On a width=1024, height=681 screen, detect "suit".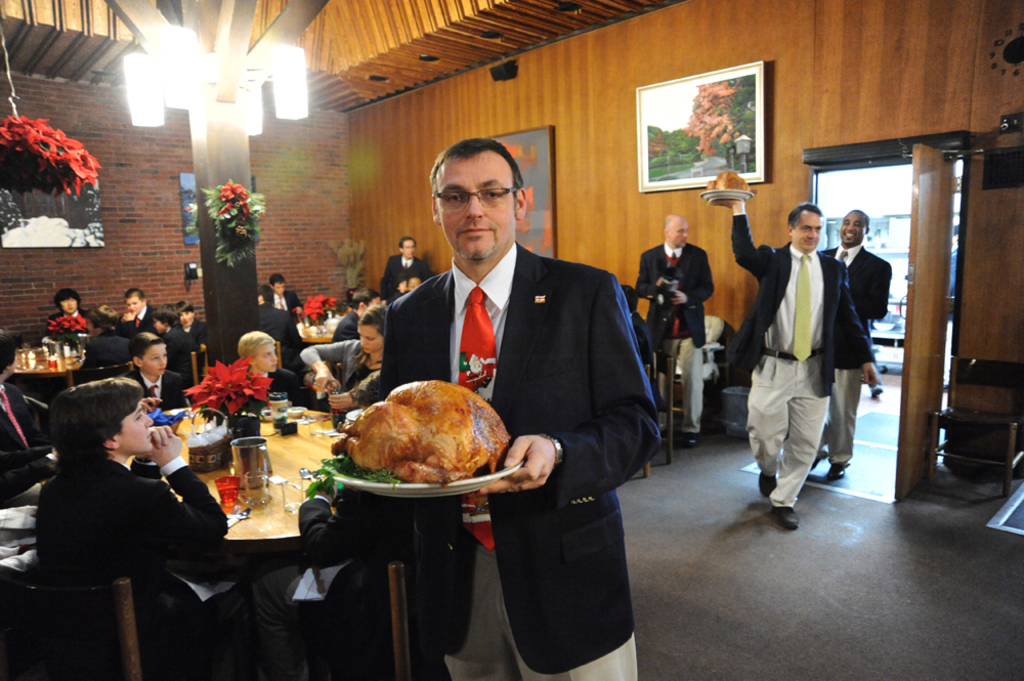
(x1=249, y1=487, x2=456, y2=680).
